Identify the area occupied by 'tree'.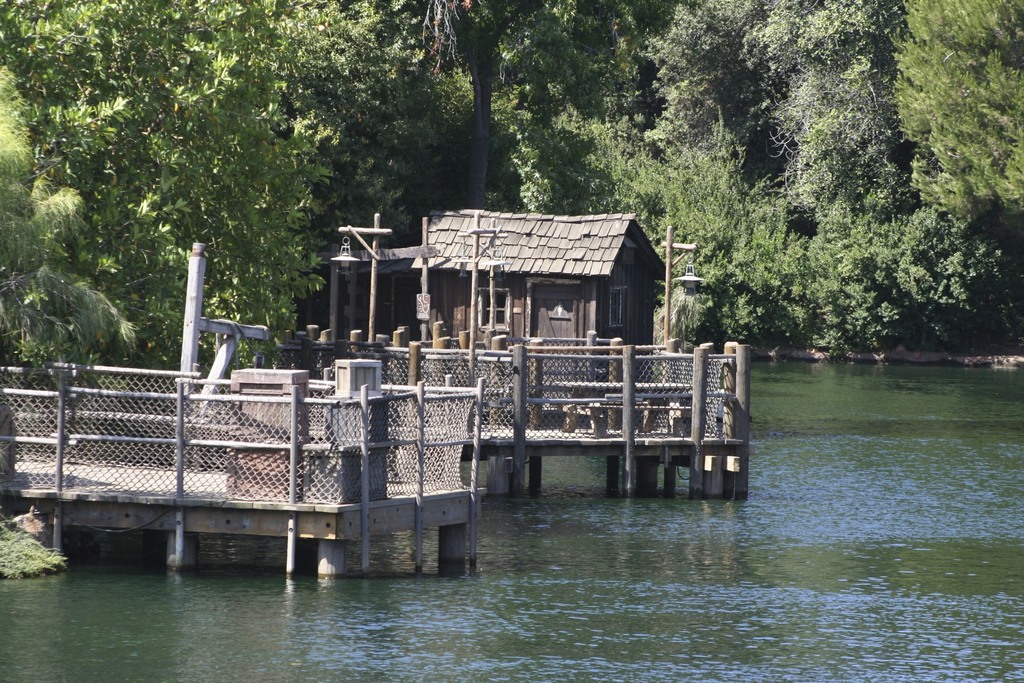
Area: (left=888, top=0, right=1023, bottom=237).
